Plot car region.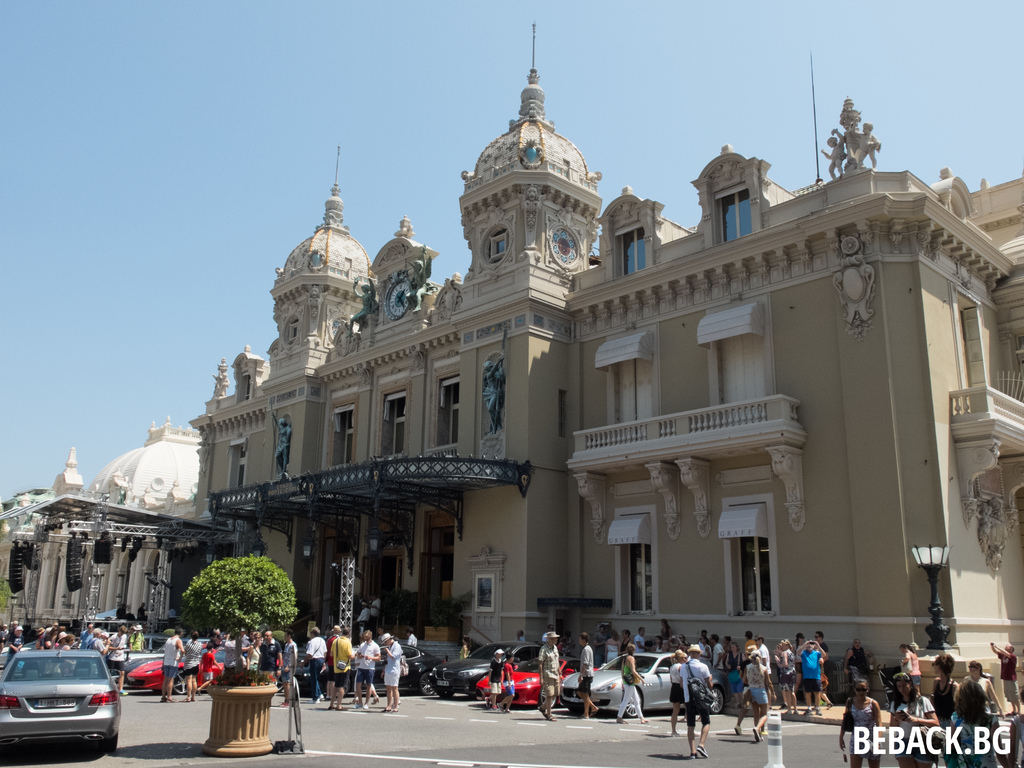
Plotted at 127 646 288 696.
